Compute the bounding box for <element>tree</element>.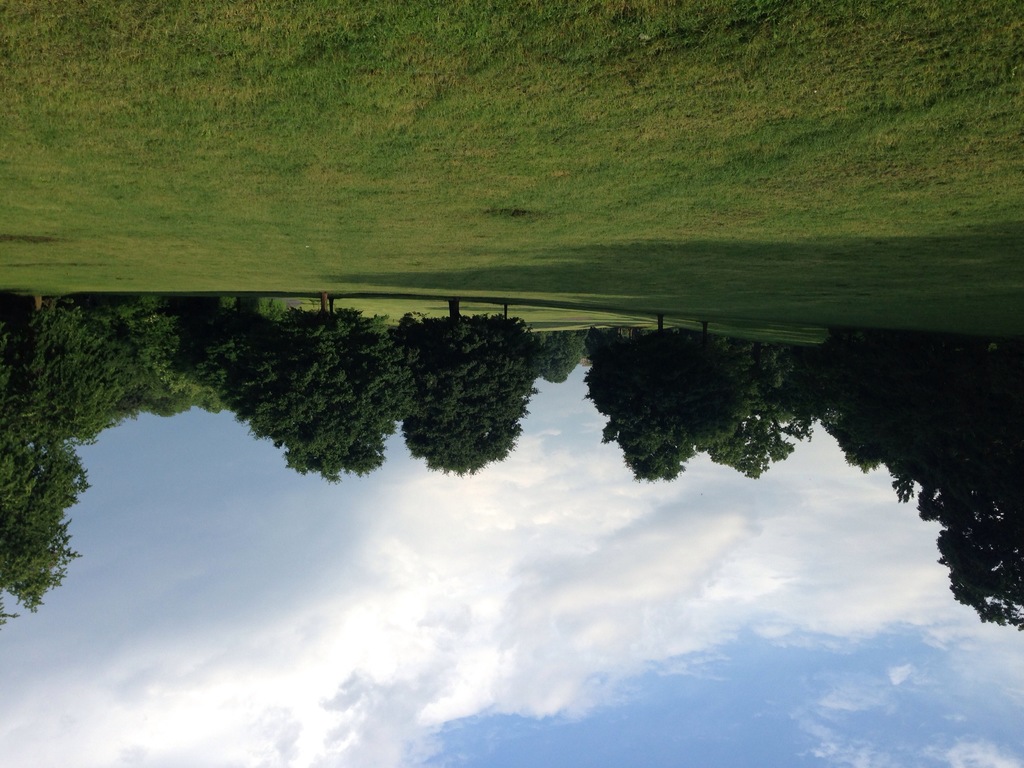
792:331:1023:631.
